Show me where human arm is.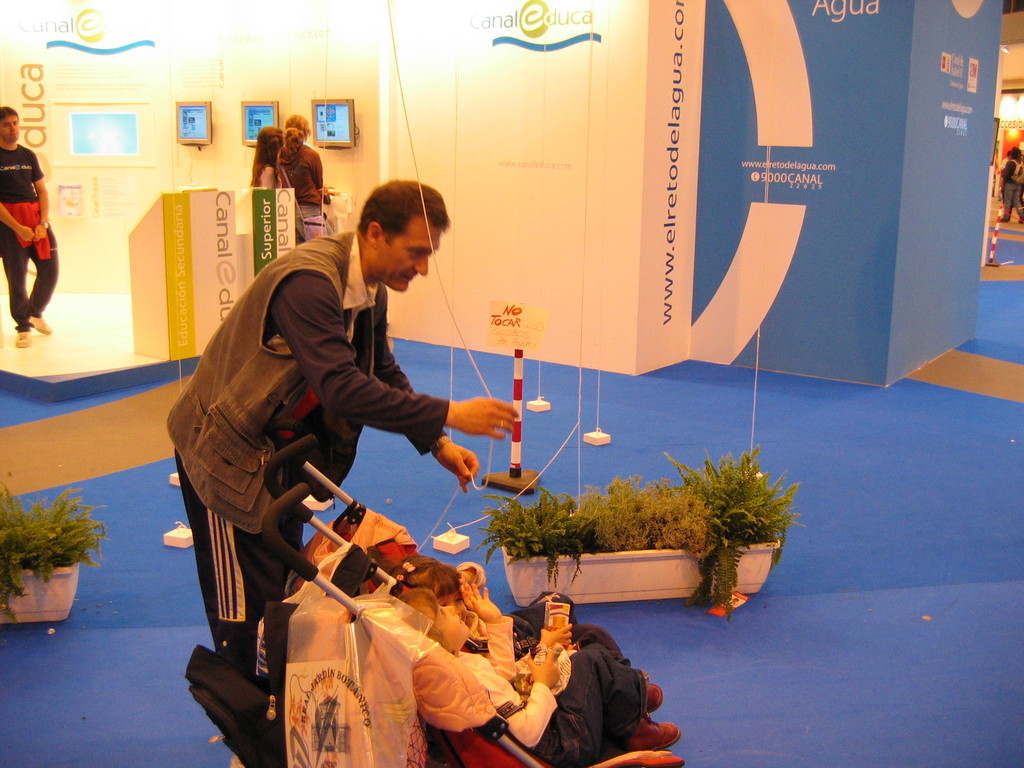
human arm is at 31:152:56:241.
